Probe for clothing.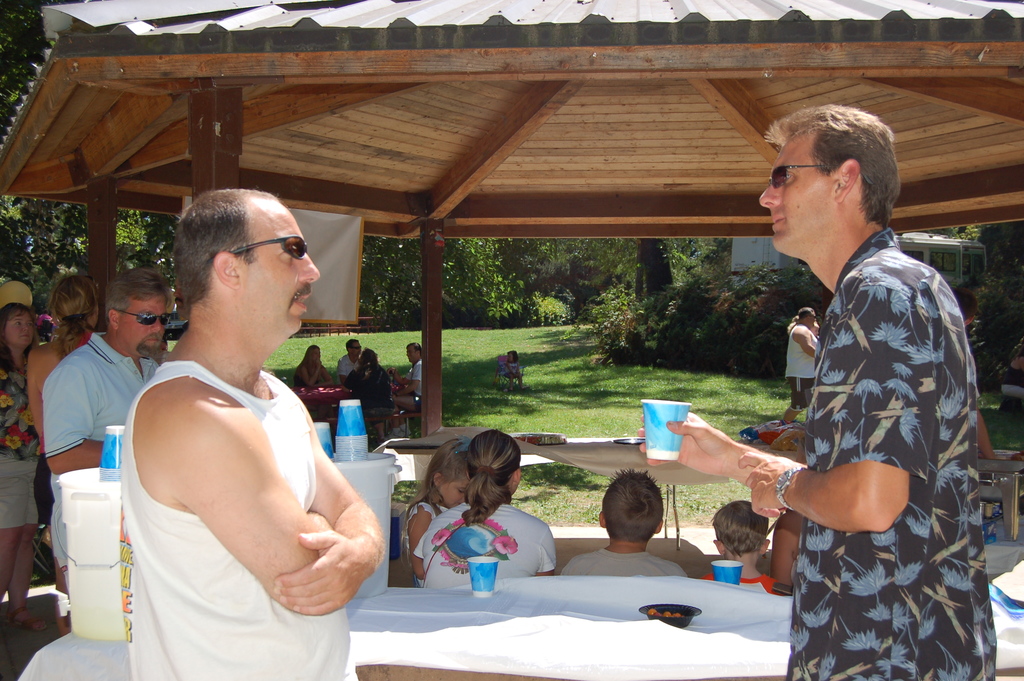
Probe result: select_region(406, 360, 422, 414).
